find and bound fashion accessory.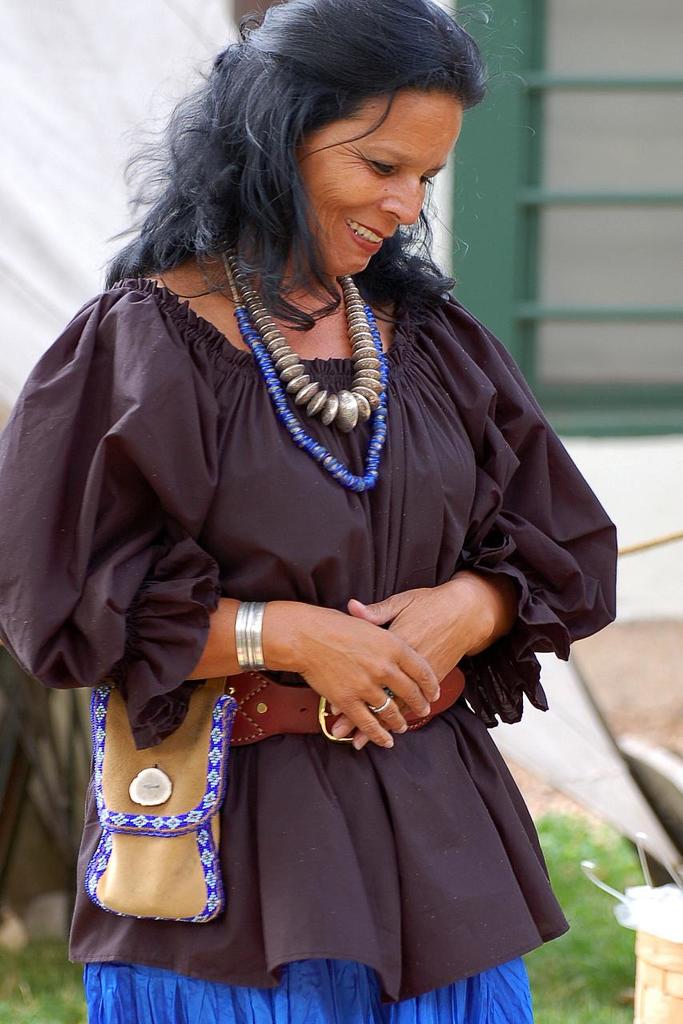
Bound: (230,594,266,676).
